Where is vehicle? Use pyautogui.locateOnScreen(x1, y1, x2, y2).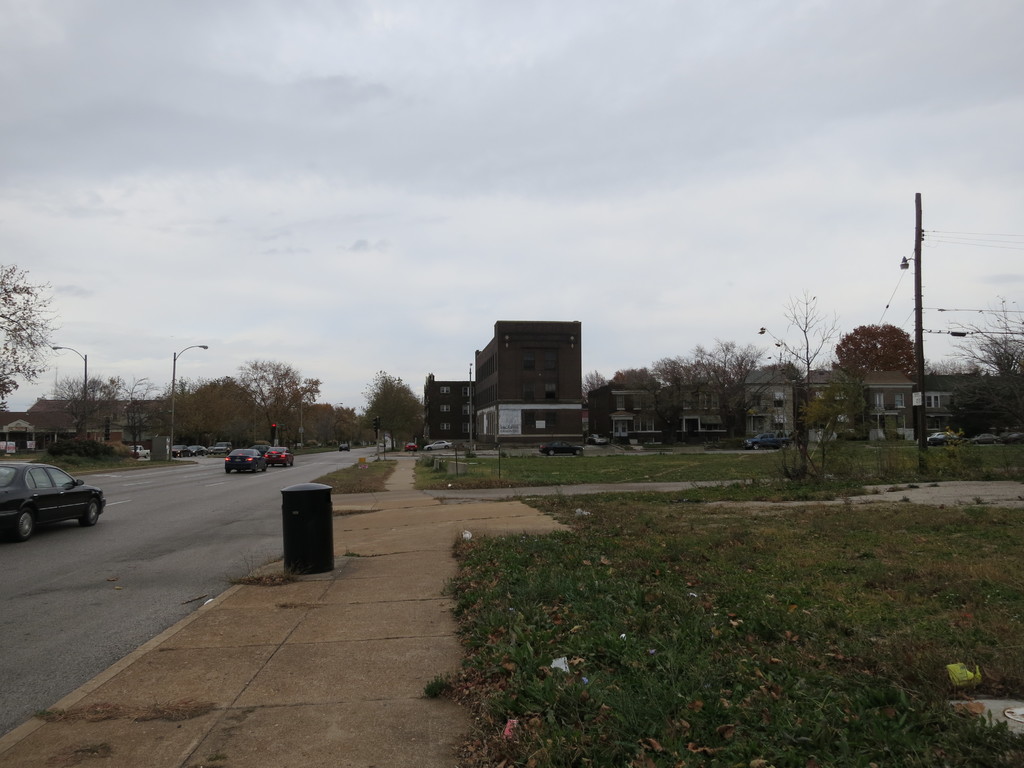
pyautogui.locateOnScreen(401, 440, 417, 452).
